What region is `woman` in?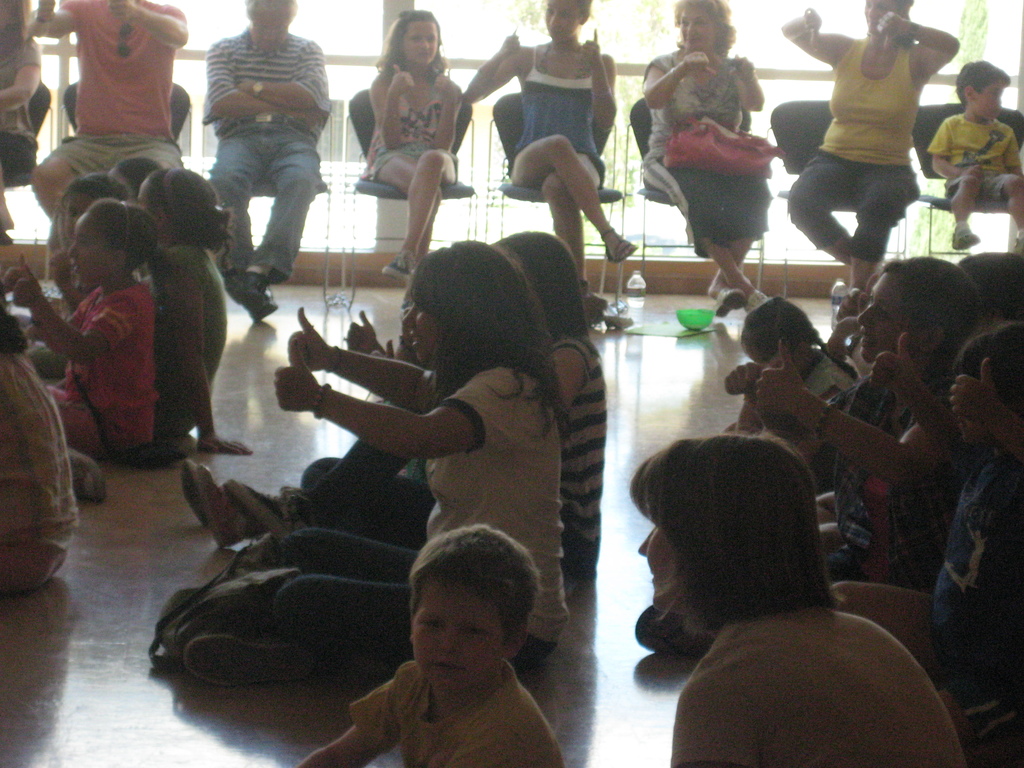
BBox(450, 0, 637, 316).
